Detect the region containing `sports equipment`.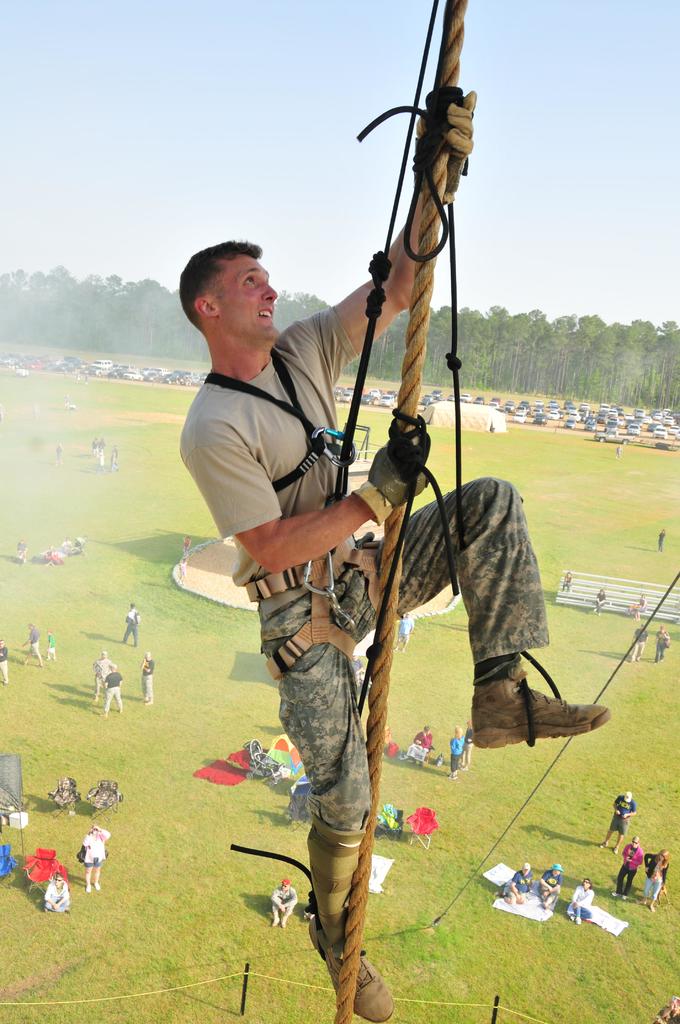
BBox(466, 653, 621, 751).
